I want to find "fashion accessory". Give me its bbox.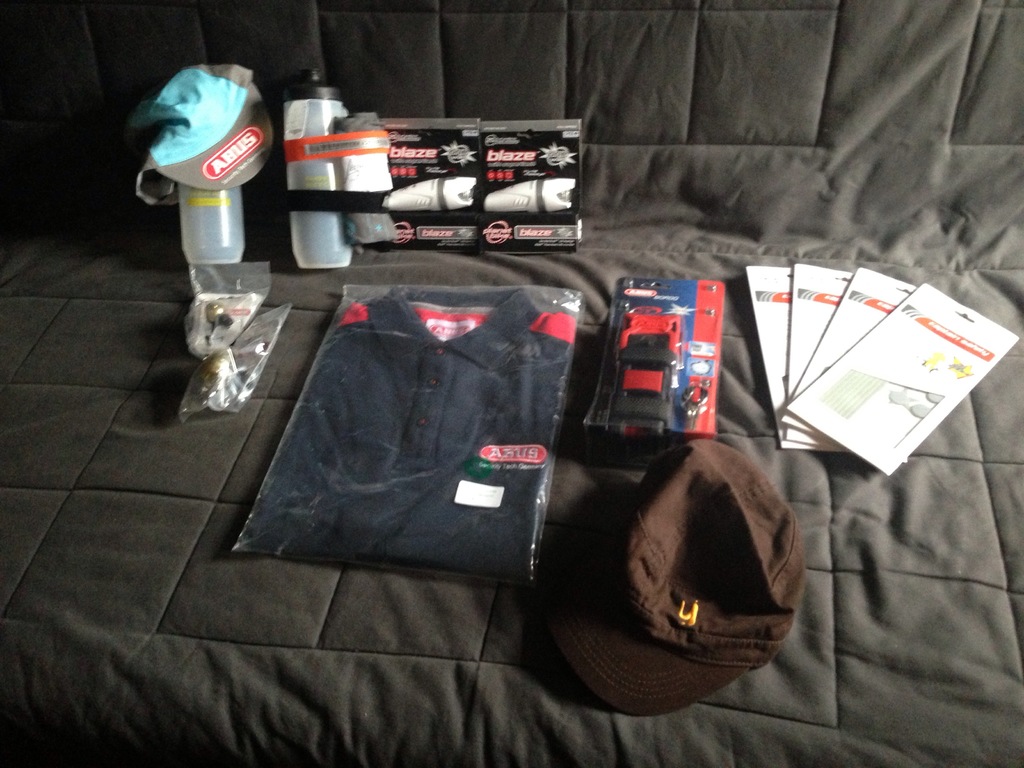
detection(556, 431, 808, 721).
